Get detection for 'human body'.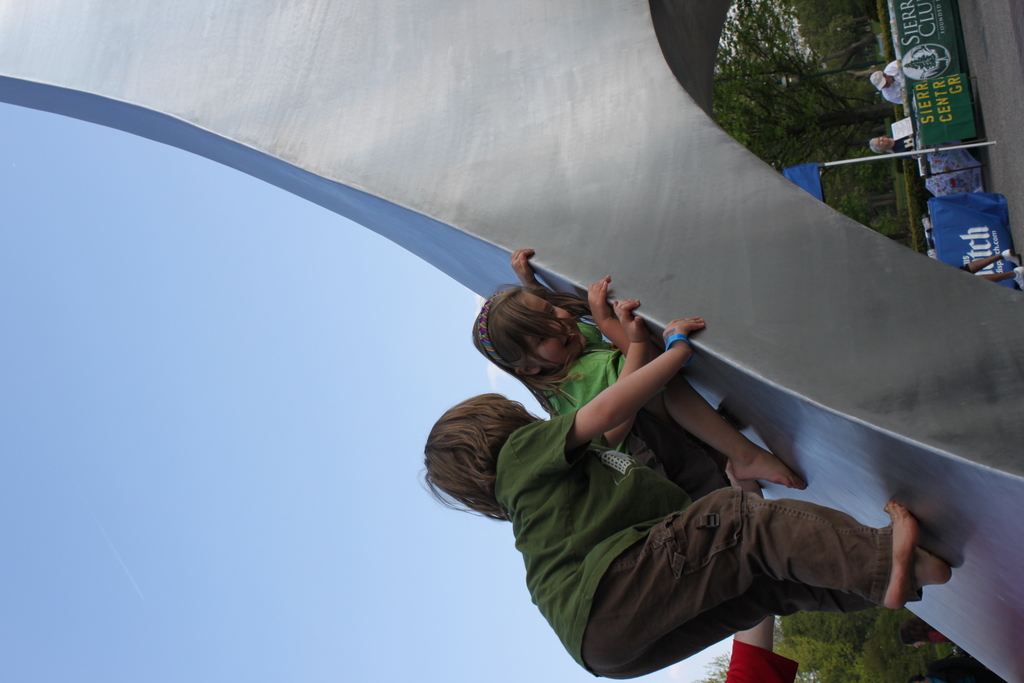
Detection: l=464, t=242, r=810, b=497.
